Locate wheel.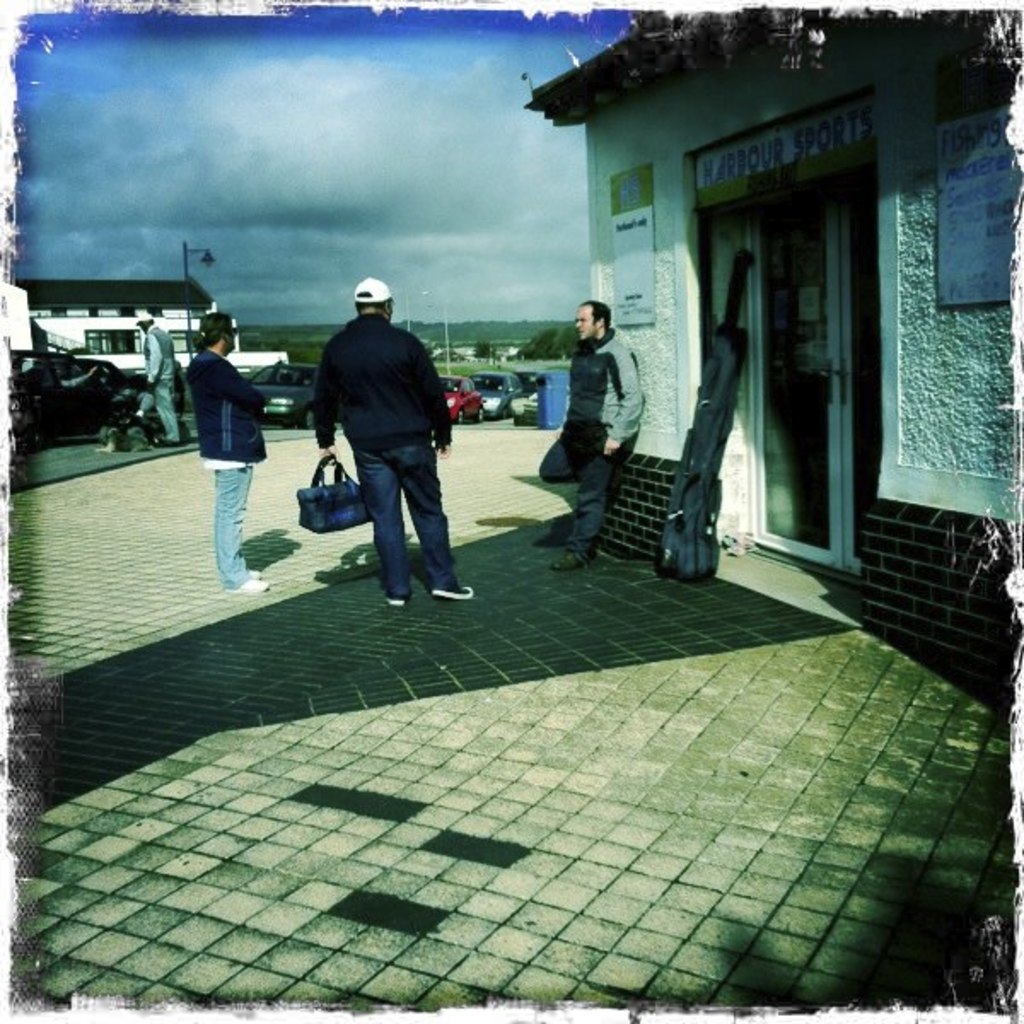
Bounding box: <bbox>304, 404, 317, 430</bbox>.
